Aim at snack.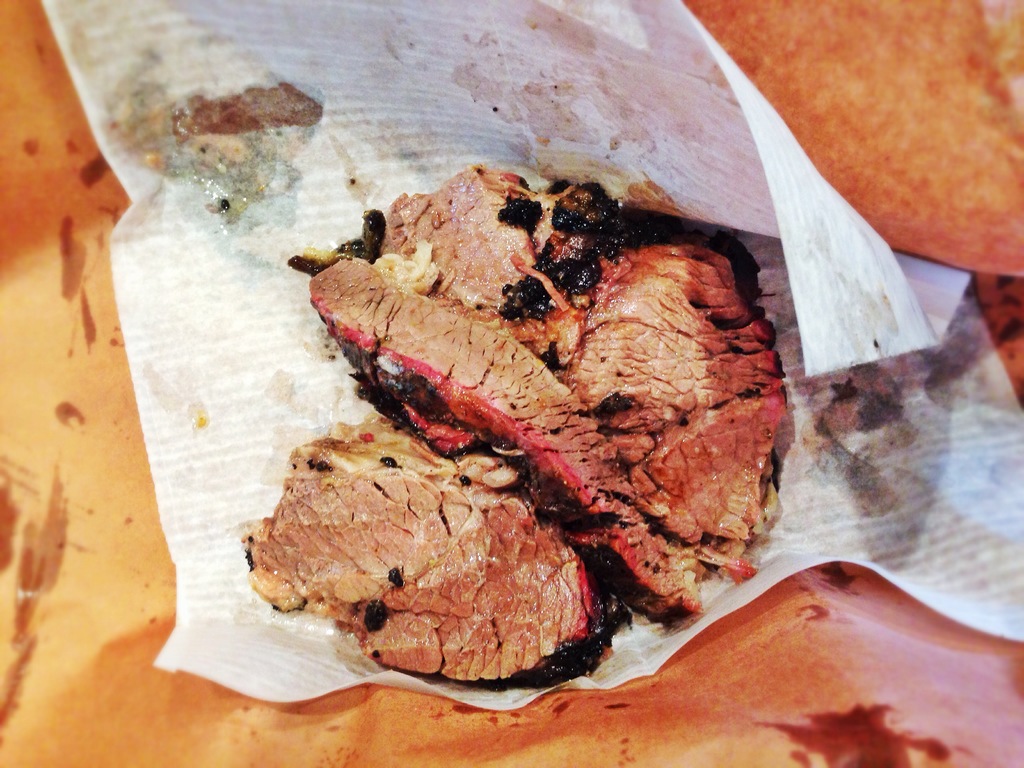
Aimed at x1=243 y1=156 x2=802 y2=694.
